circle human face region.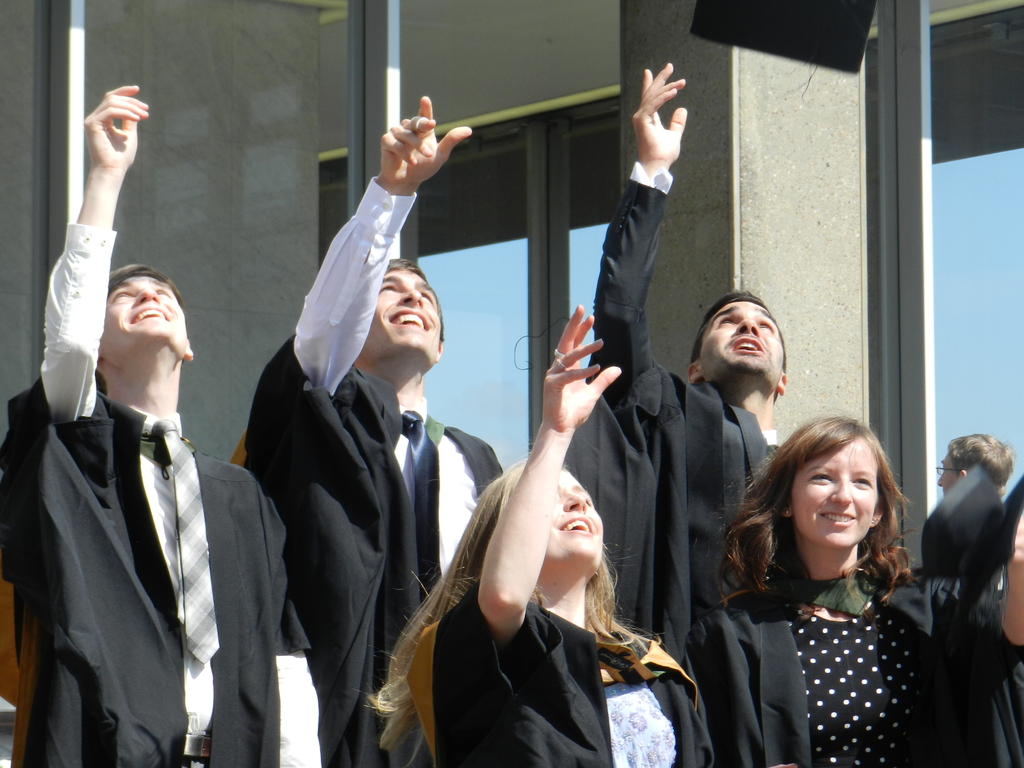
Region: Rect(363, 269, 441, 369).
